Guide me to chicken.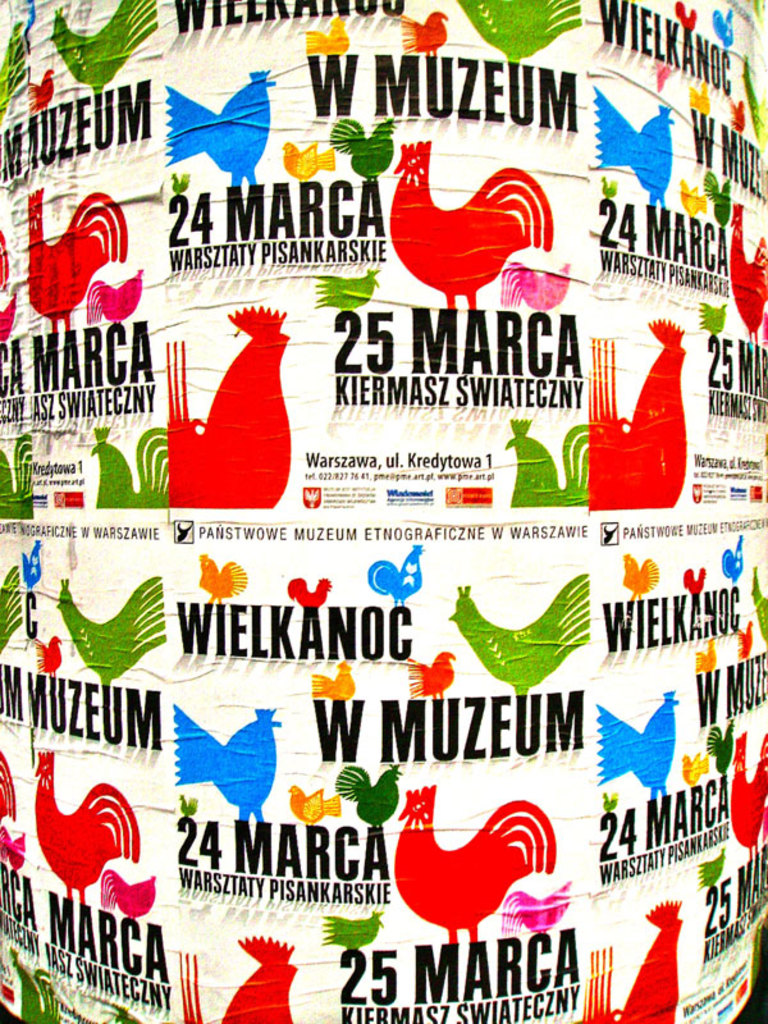
Guidance: region(451, 573, 591, 695).
